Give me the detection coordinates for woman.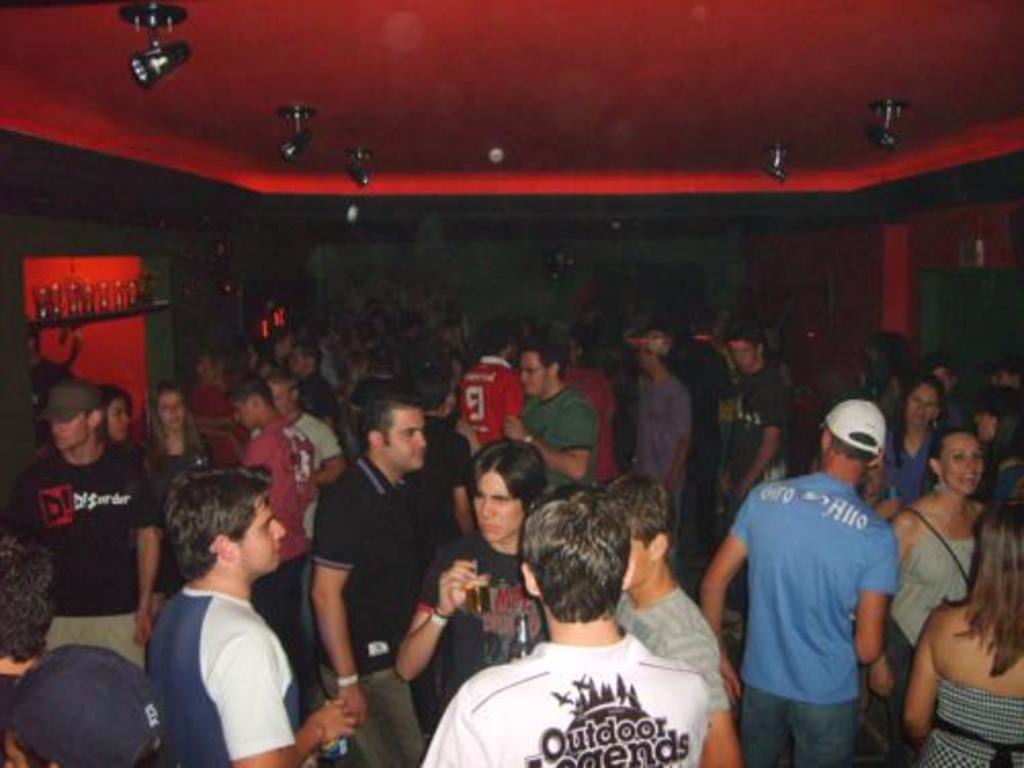
x1=141, y1=387, x2=207, y2=616.
